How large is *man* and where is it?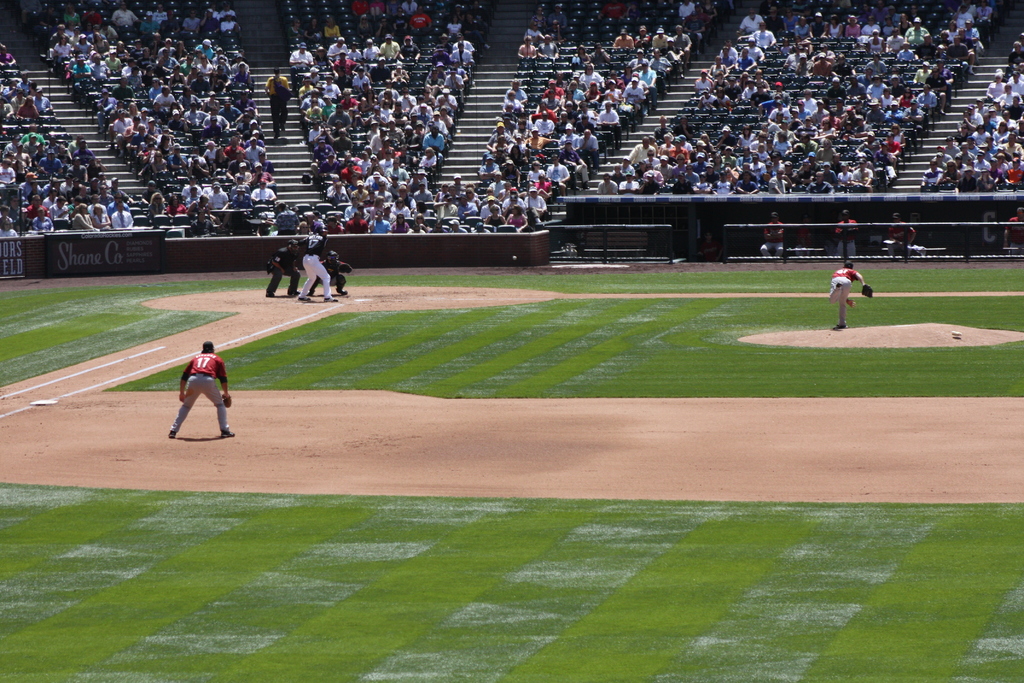
Bounding box: [x1=761, y1=210, x2=788, y2=259].
